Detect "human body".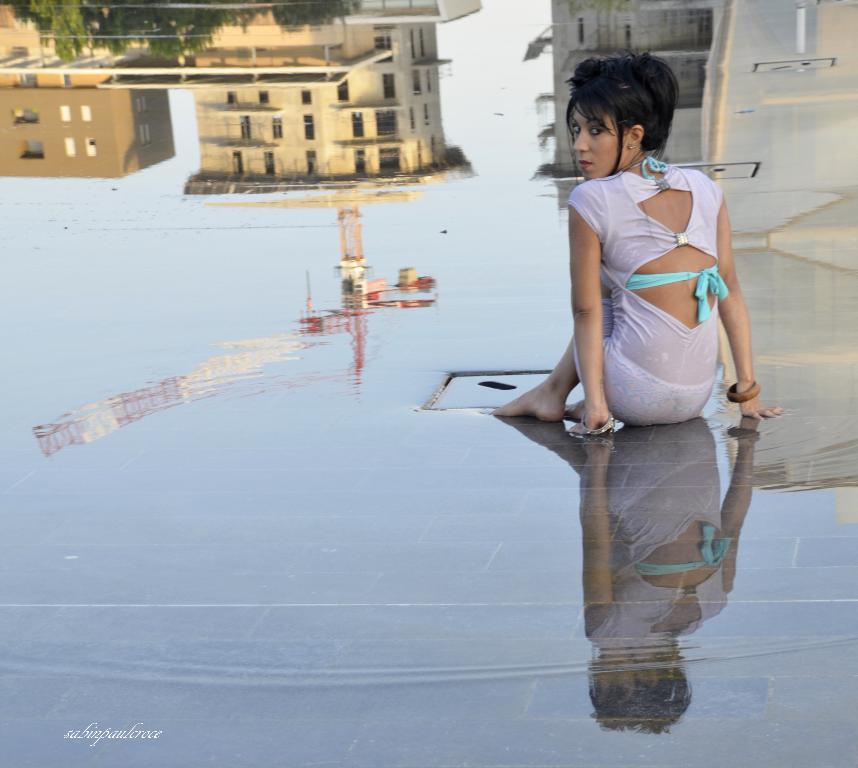
Detected at detection(560, 101, 752, 464).
